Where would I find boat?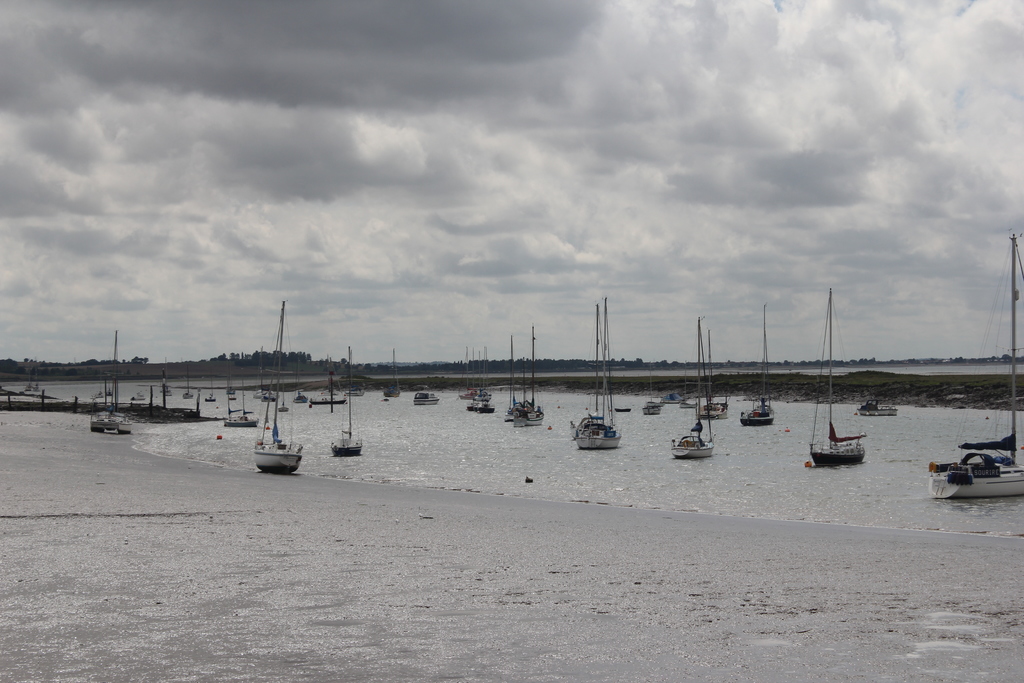
At x1=807, y1=286, x2=870, y2=470.
